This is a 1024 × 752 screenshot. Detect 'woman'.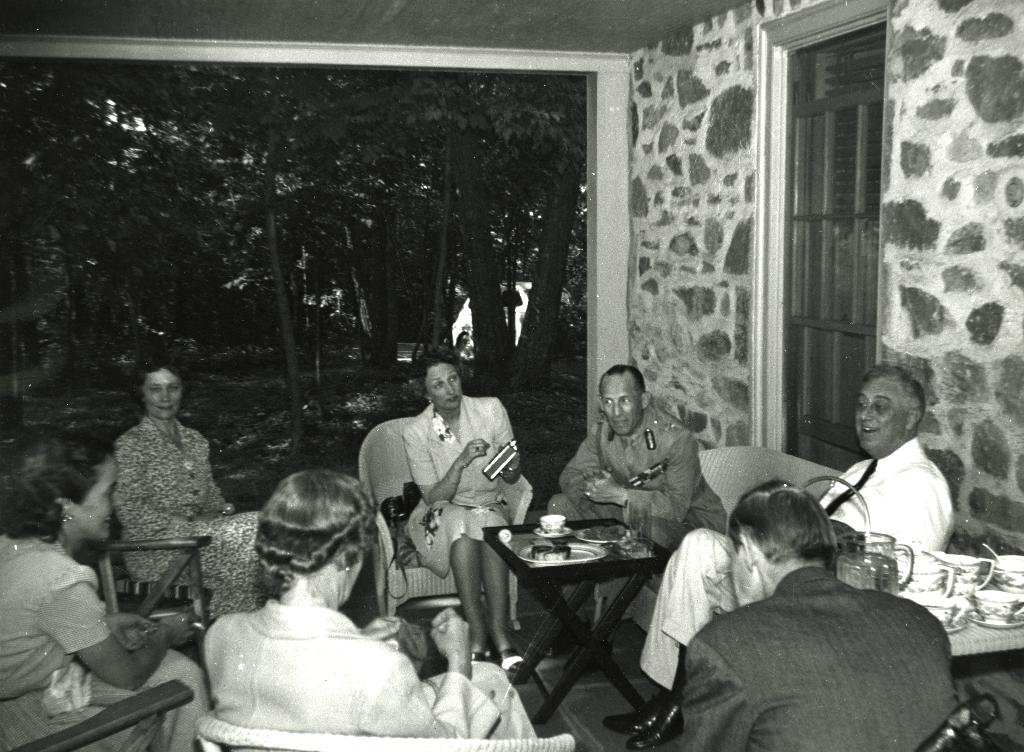
rect(110, 360, 268, 620).
